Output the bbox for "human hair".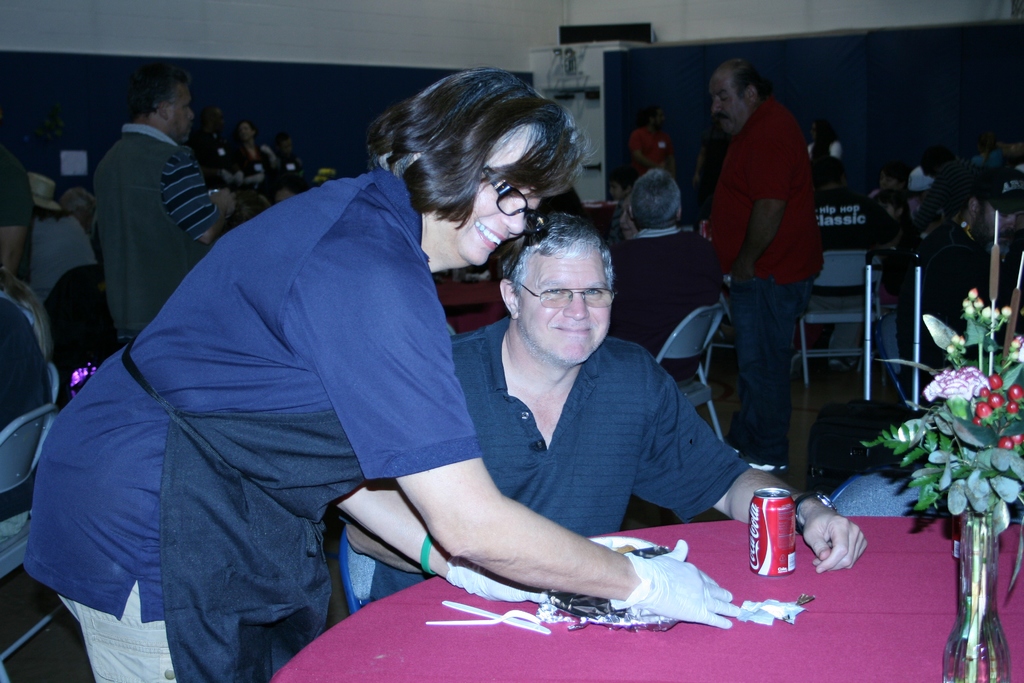
bbox=(632, 170, 683, 224).
